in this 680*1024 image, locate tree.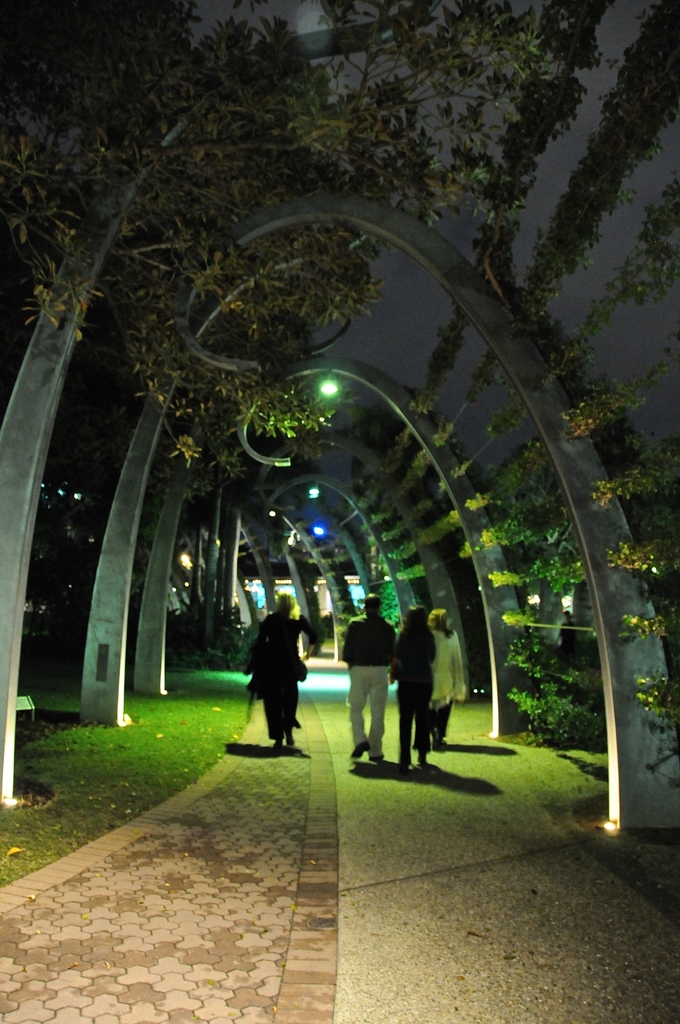
Bounding box: select_region(0, 0, 598, 461).
